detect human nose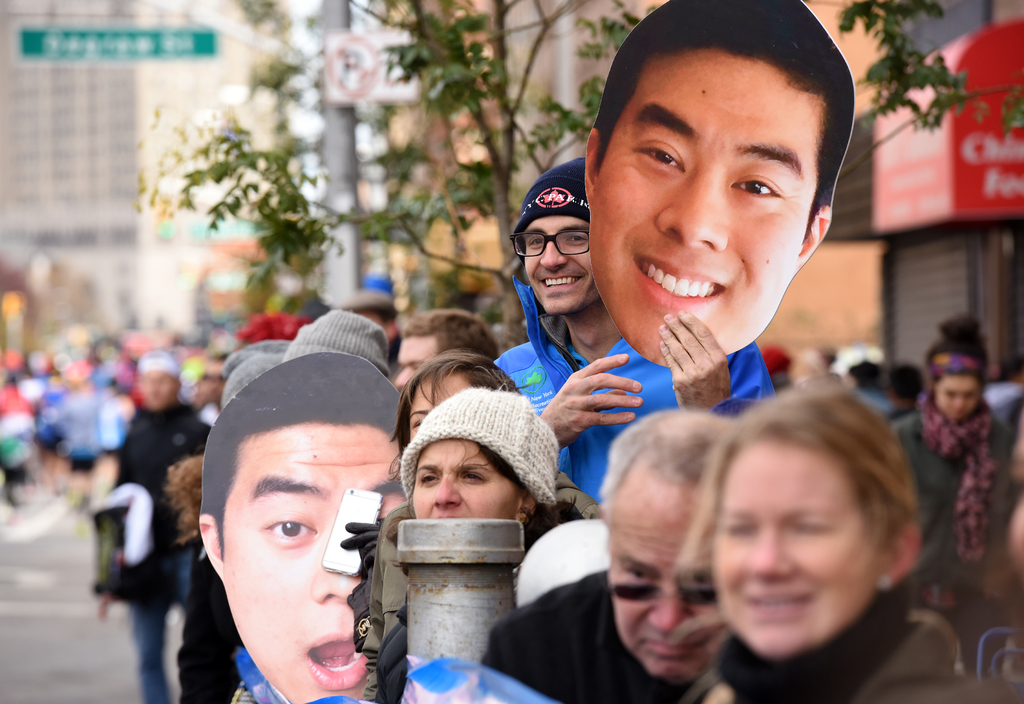
Rect(659, 175, 721, 252)
